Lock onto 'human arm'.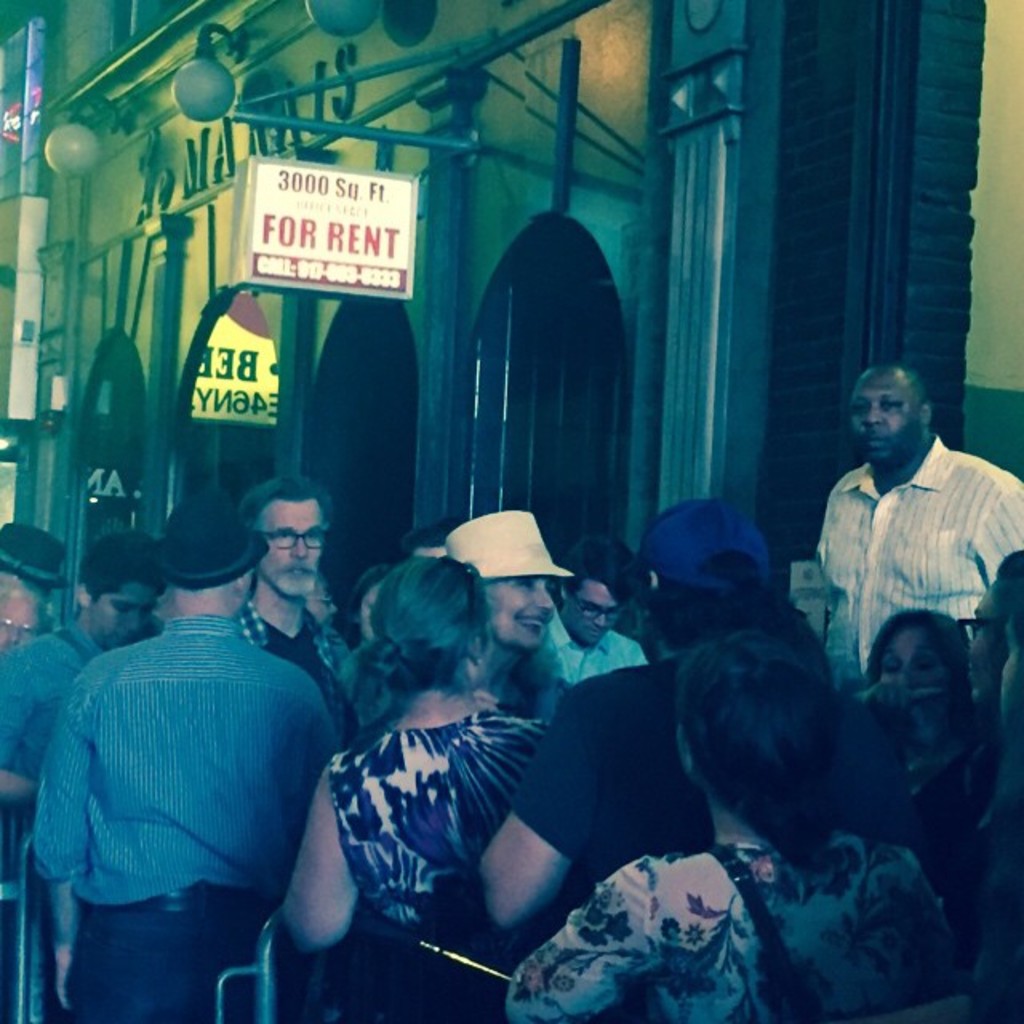
Locked: [x1=288, y1=672, x2=344, y2=840].
